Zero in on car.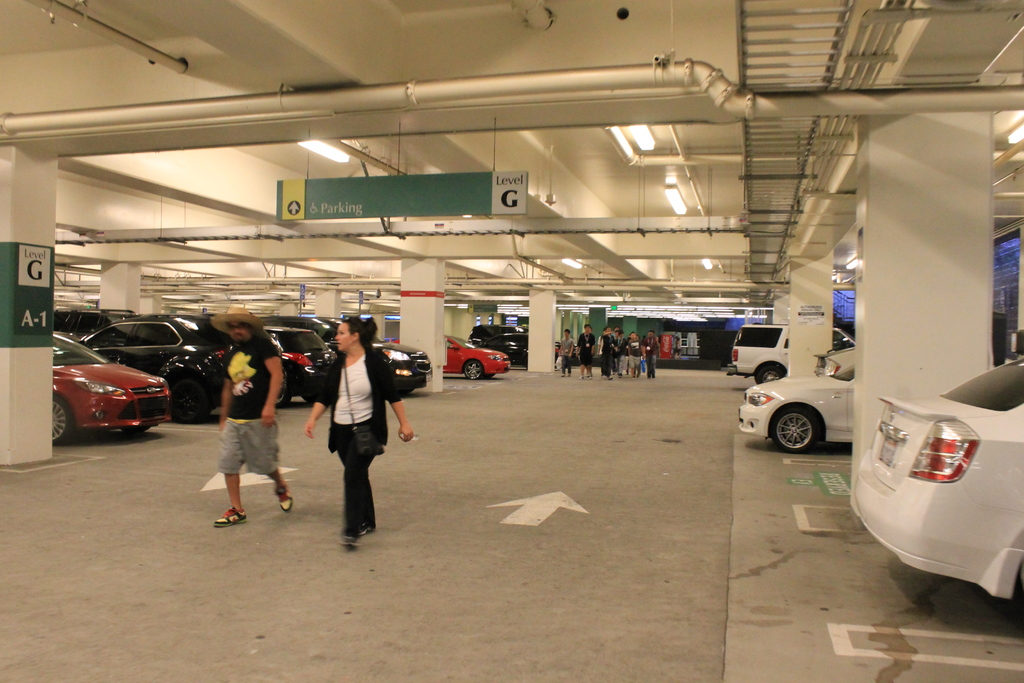
Zeroed in: {"left": 476, "top": 329, "right": 527, "bottom": 365}.
